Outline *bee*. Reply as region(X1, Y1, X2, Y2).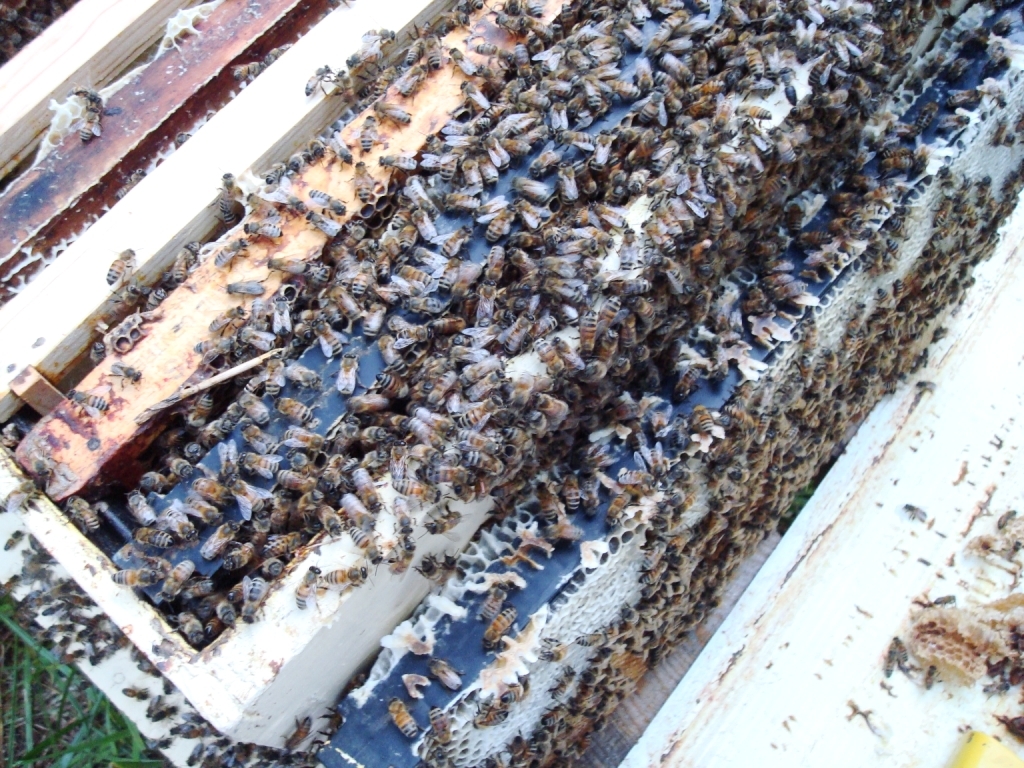
region(620, 16, 645, 46).
